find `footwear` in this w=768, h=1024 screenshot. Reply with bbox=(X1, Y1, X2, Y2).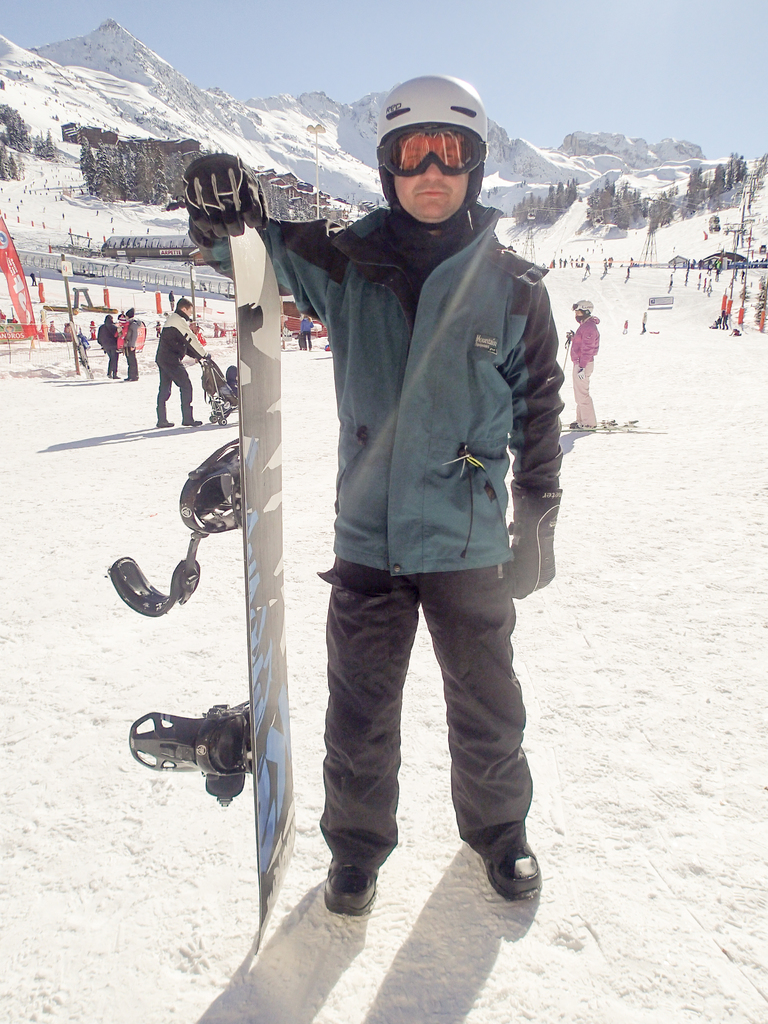
bbox=(477, 824, 548, 904).
